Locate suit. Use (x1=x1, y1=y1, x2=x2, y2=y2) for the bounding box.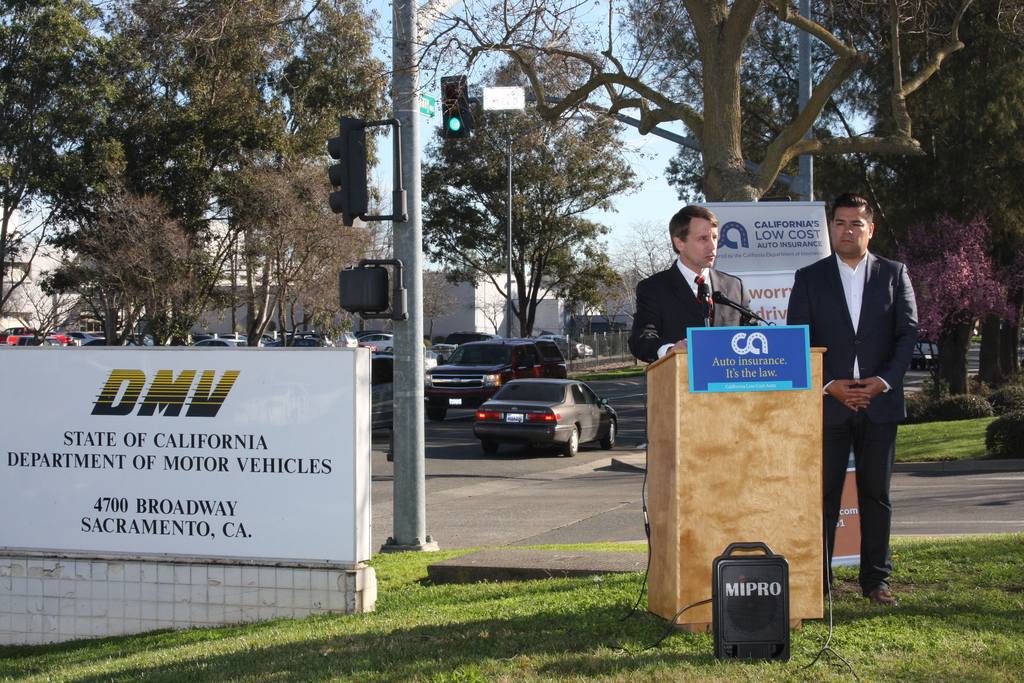
(x1=800, y1=205, x2=922, y2=603).
